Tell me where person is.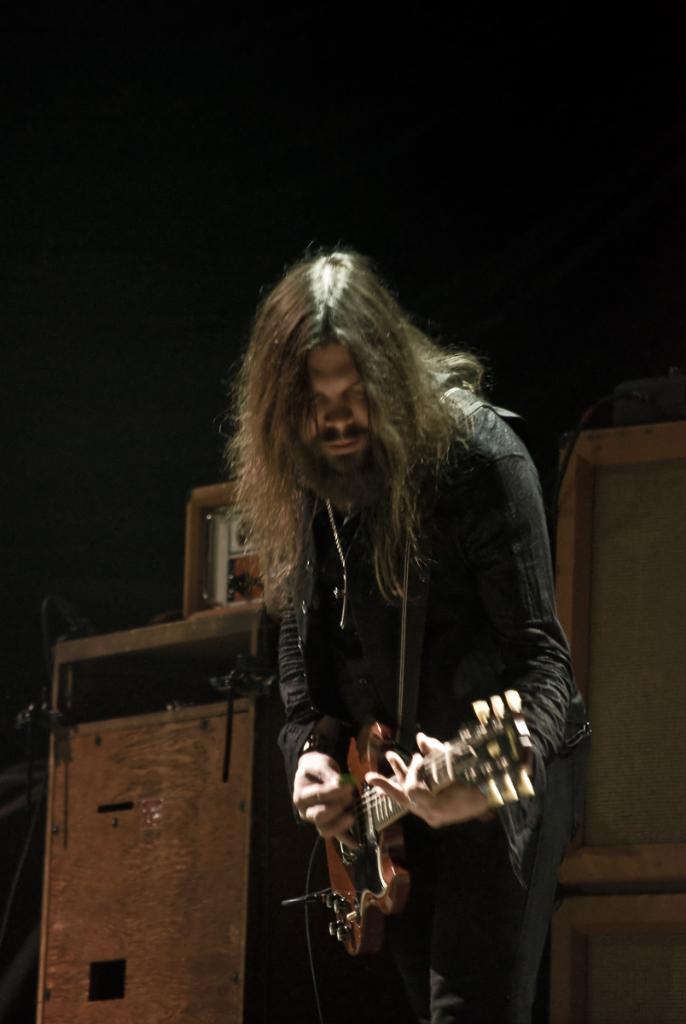
person is at detection(213, 218, 595, 1023).
